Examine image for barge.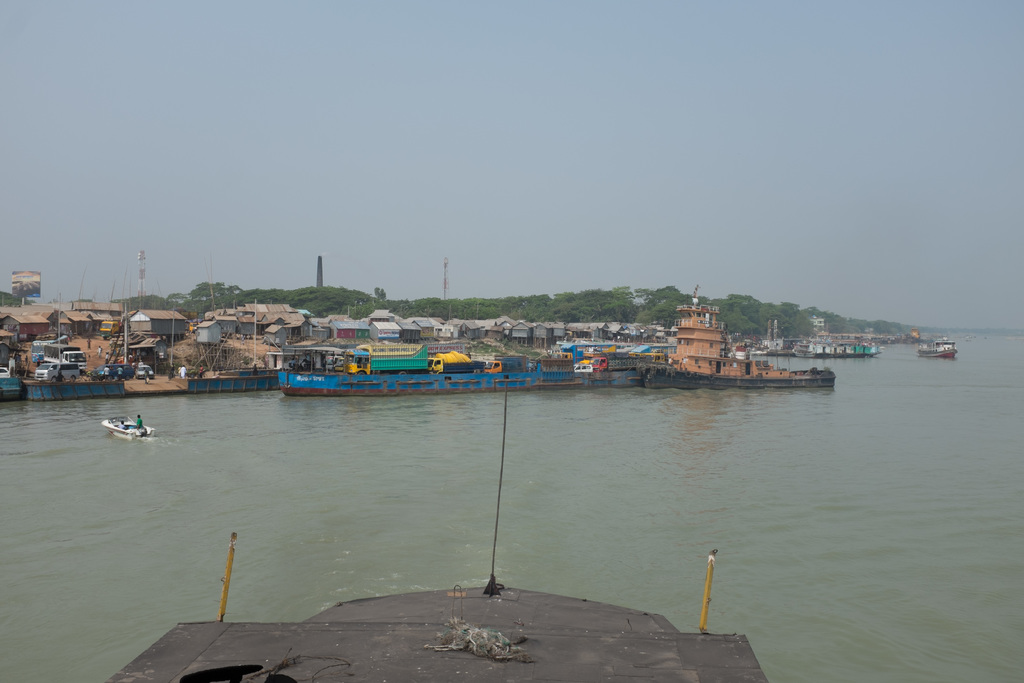
Examination result: (278, 344, 641, 398).
